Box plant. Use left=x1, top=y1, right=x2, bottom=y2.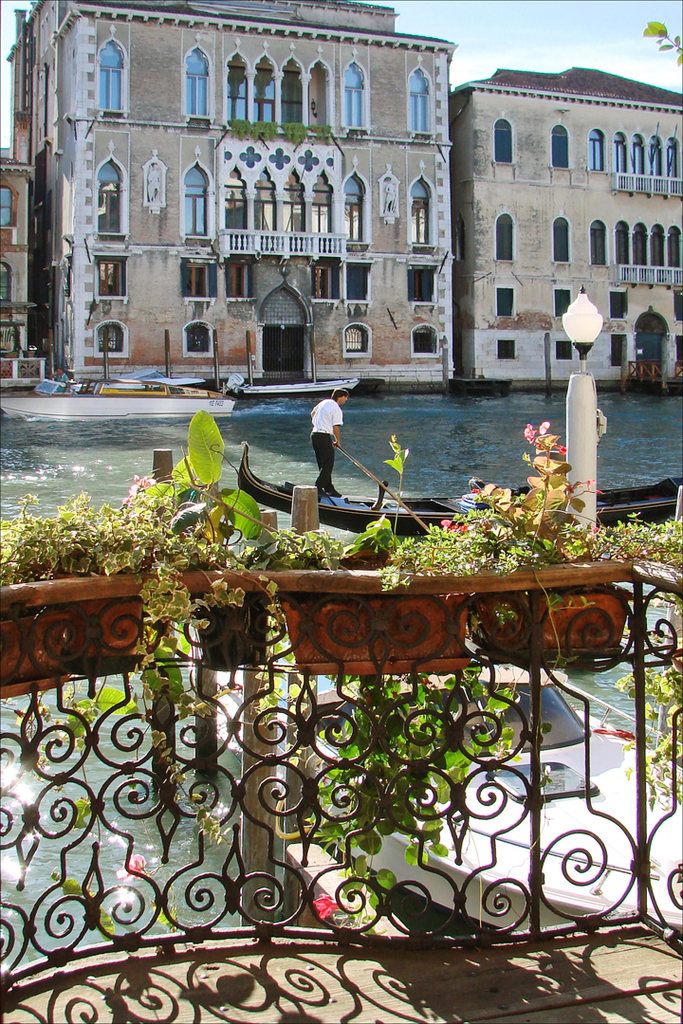
left=229, top=119, right=283, bottom=143.
